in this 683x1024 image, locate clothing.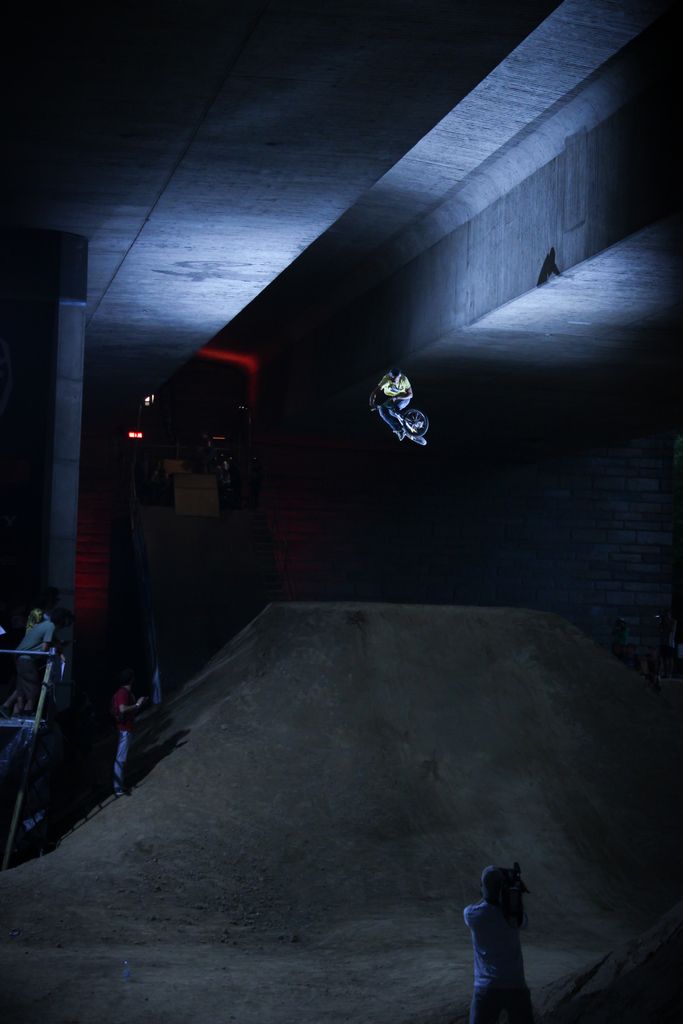
Bounding box: box=[463, 867, 557, 1002].
